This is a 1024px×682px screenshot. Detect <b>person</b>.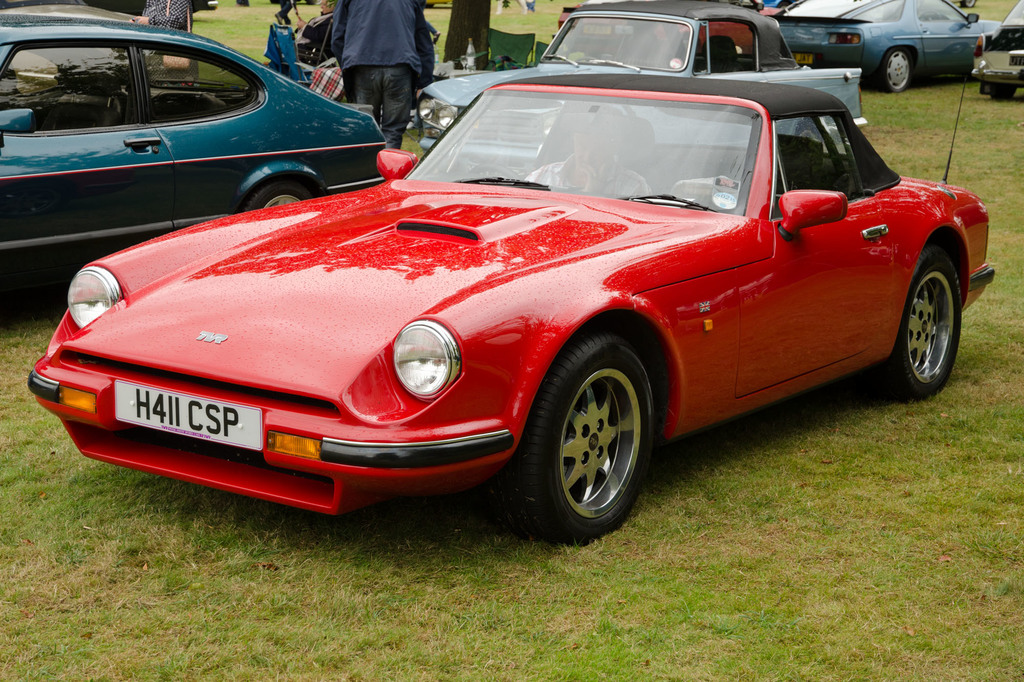
(left=149, top=0, right=198, bottom=70).
